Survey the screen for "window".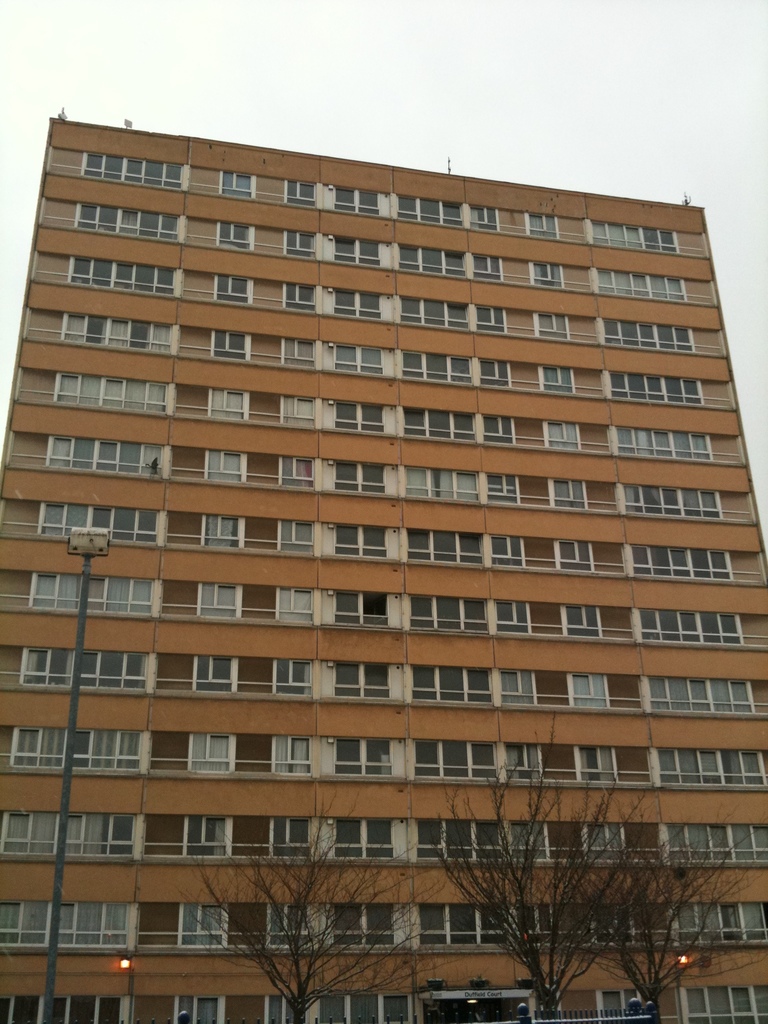
Survey found: 499/668/536/705.
